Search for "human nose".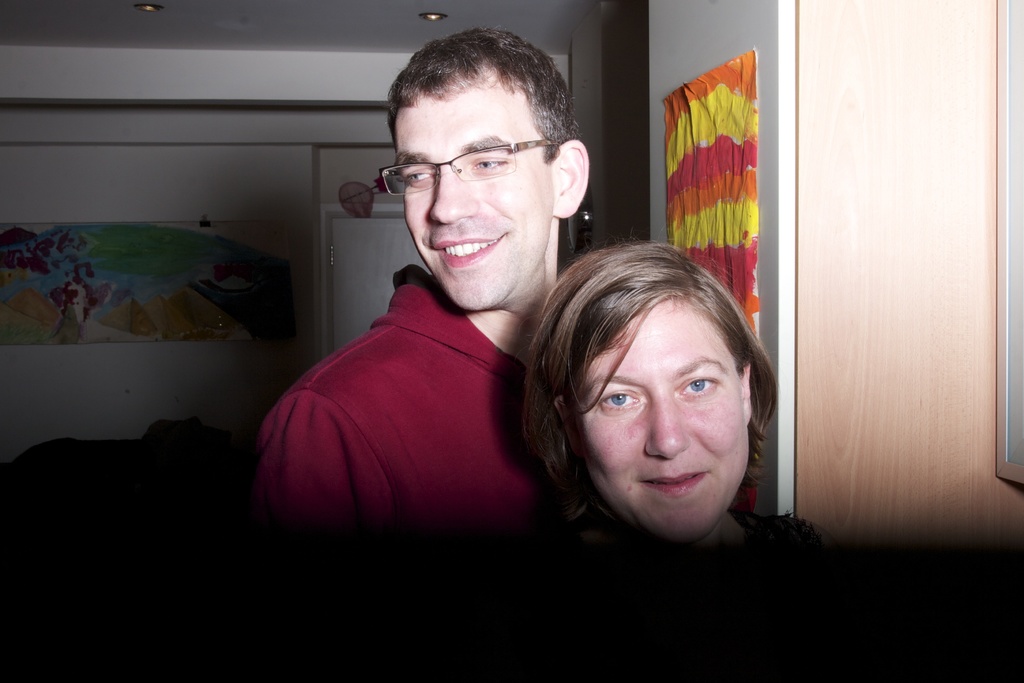
Found at crop(637, 391, 691, 459).
